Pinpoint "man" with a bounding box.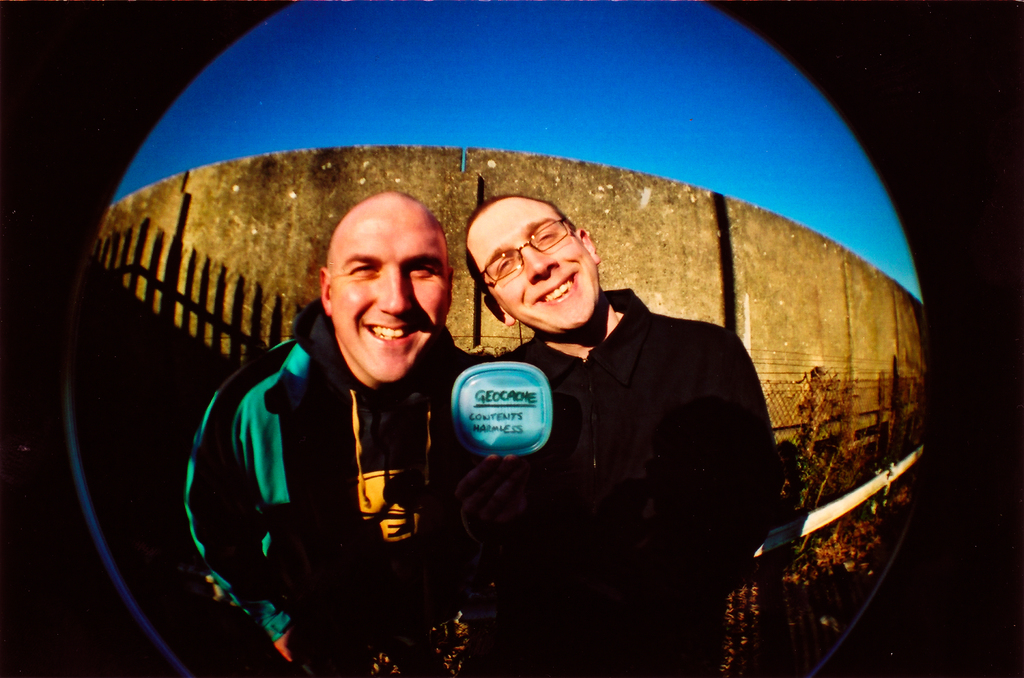
[443, 197, 769, 652].
